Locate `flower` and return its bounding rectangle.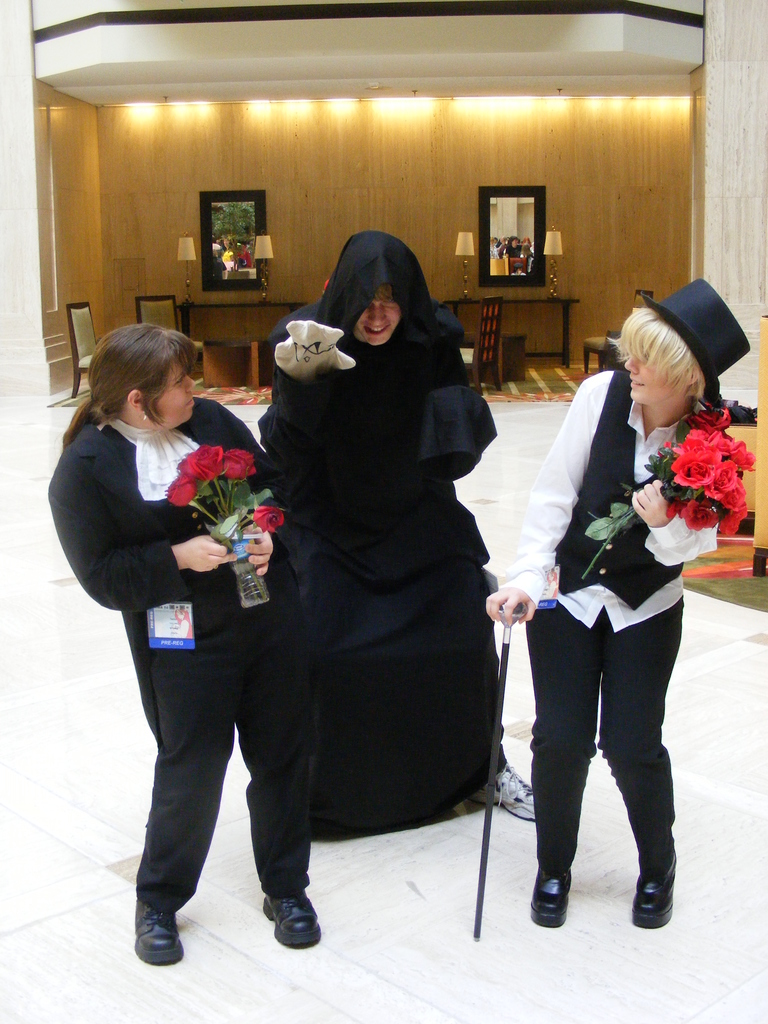
detection(223, 449, 258, 481).
